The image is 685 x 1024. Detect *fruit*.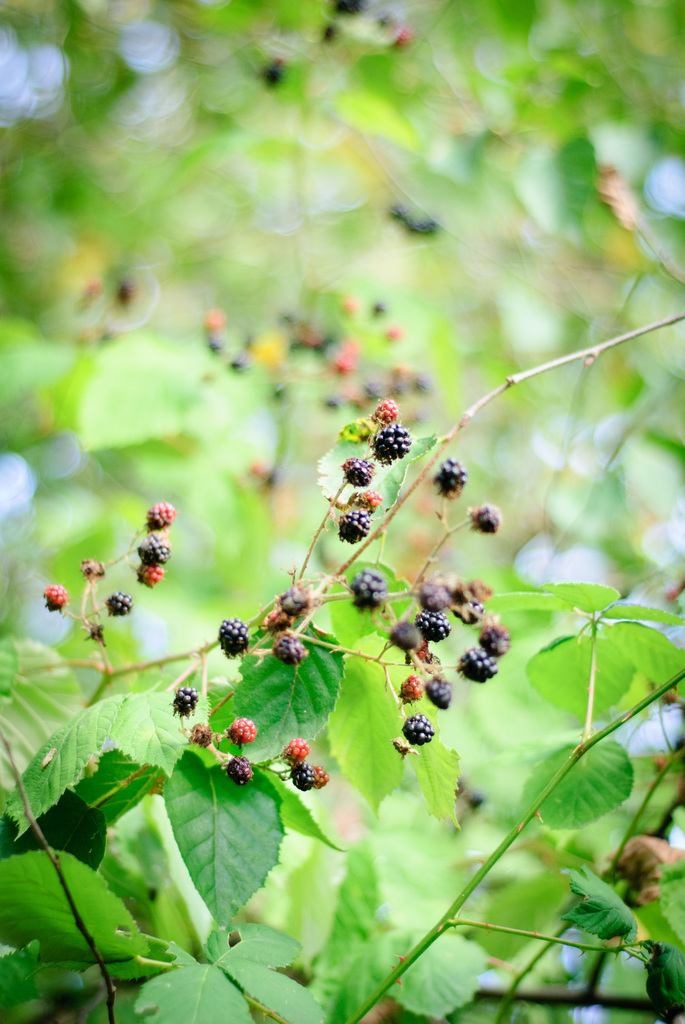
Detection: x1=374 y1=421 x2=413 y2=467.
